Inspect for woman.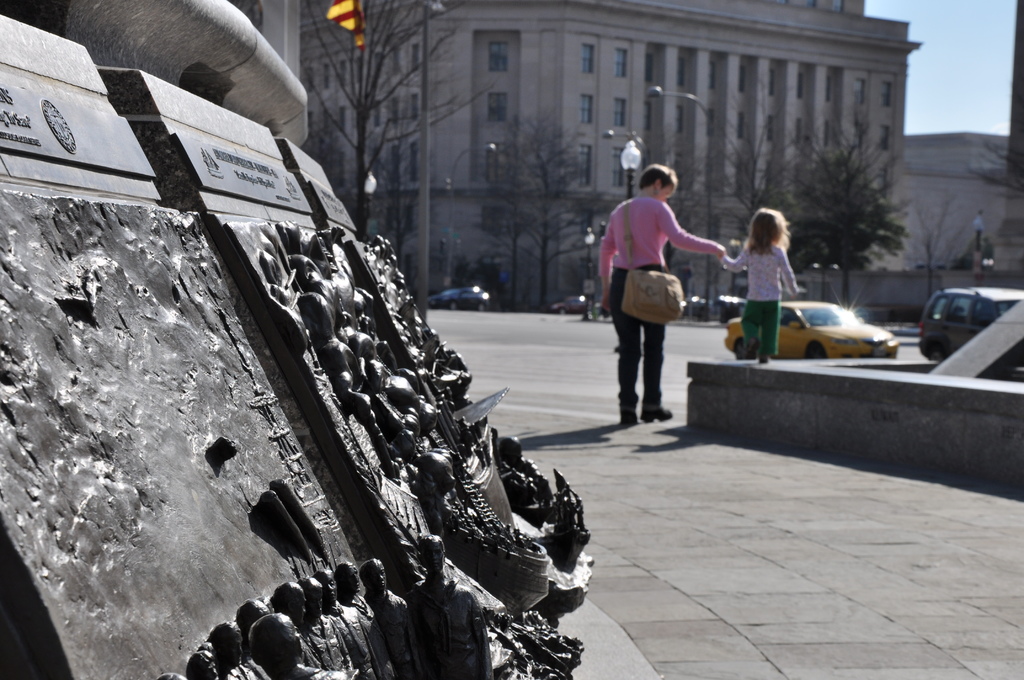
Inspection: (606, 161, 717, 437).
